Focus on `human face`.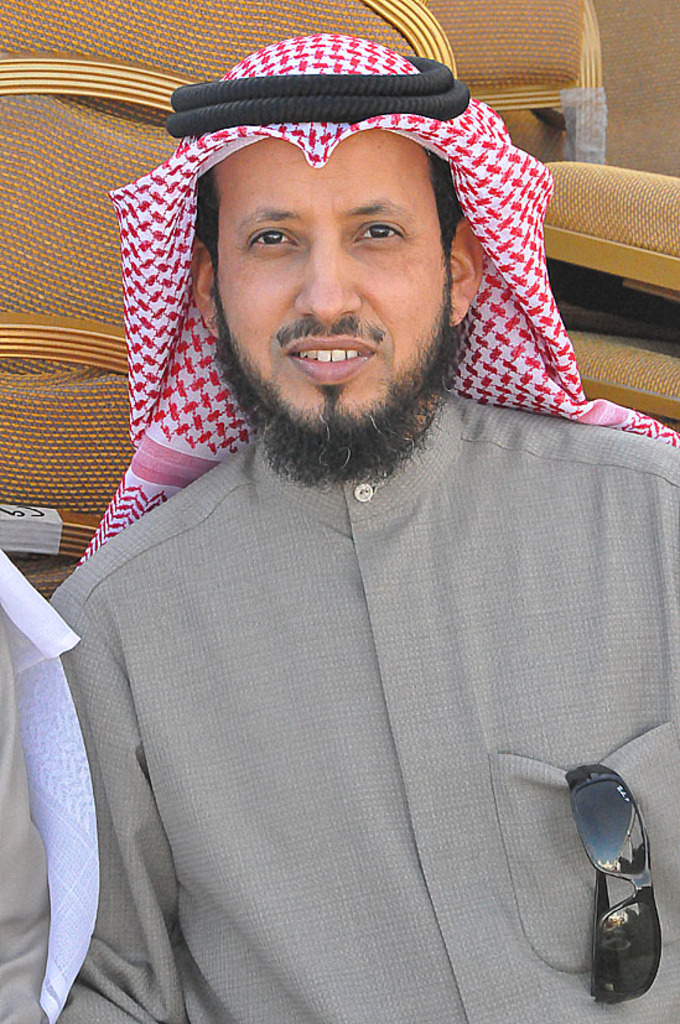
Focused at 218, 130, 457, 461.
